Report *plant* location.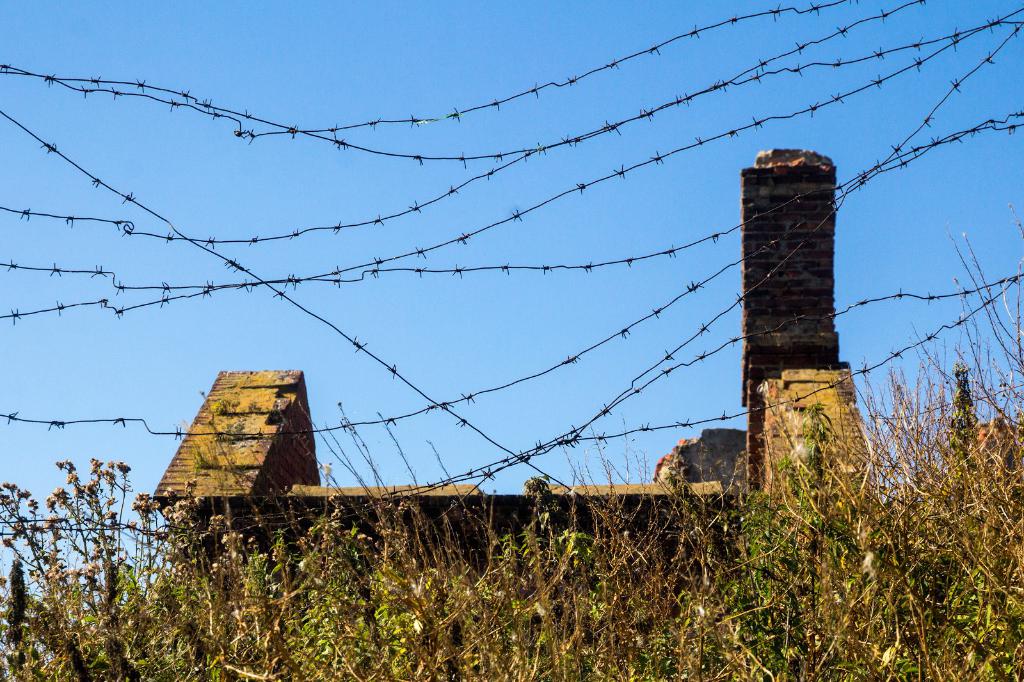
Report: {"left": 0, "top": 210, "right": 1023, "bottom": 681}.
